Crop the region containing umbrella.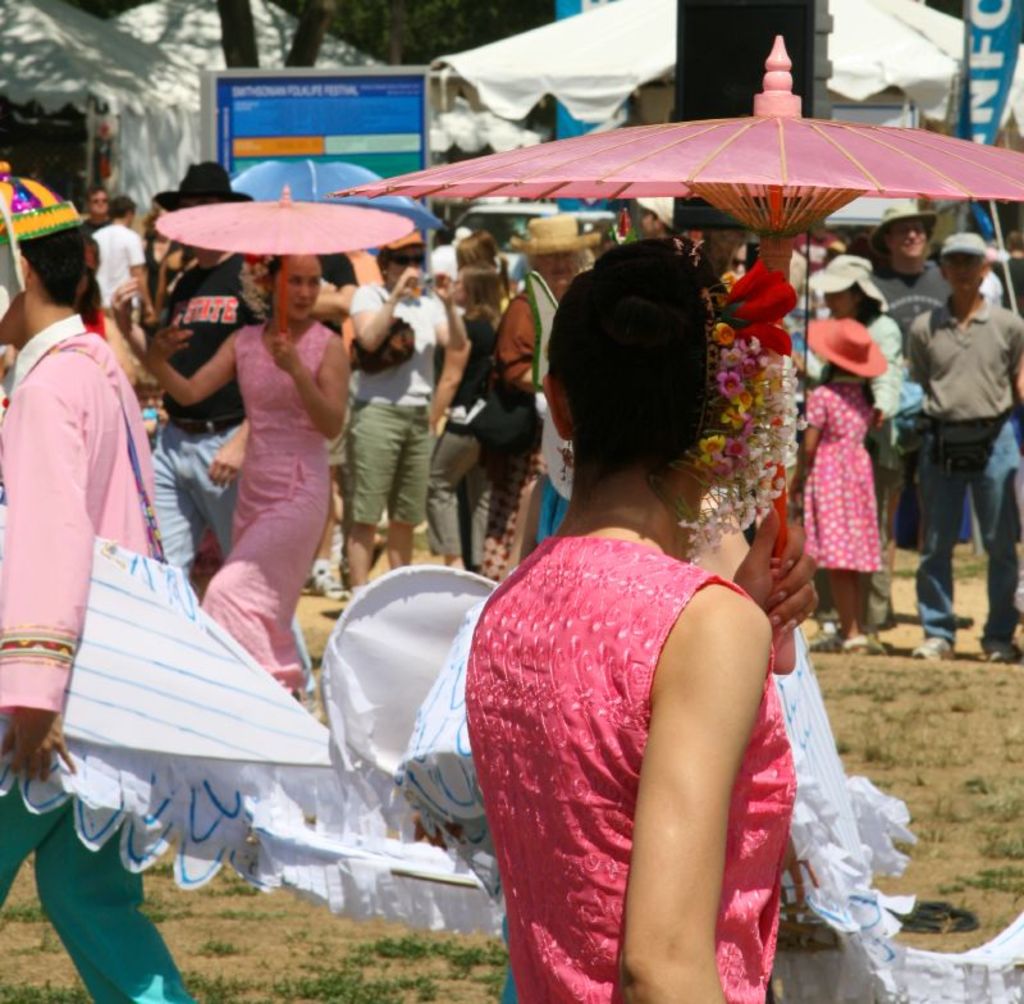
Crop region: rect(227, 155, 442, 222).
